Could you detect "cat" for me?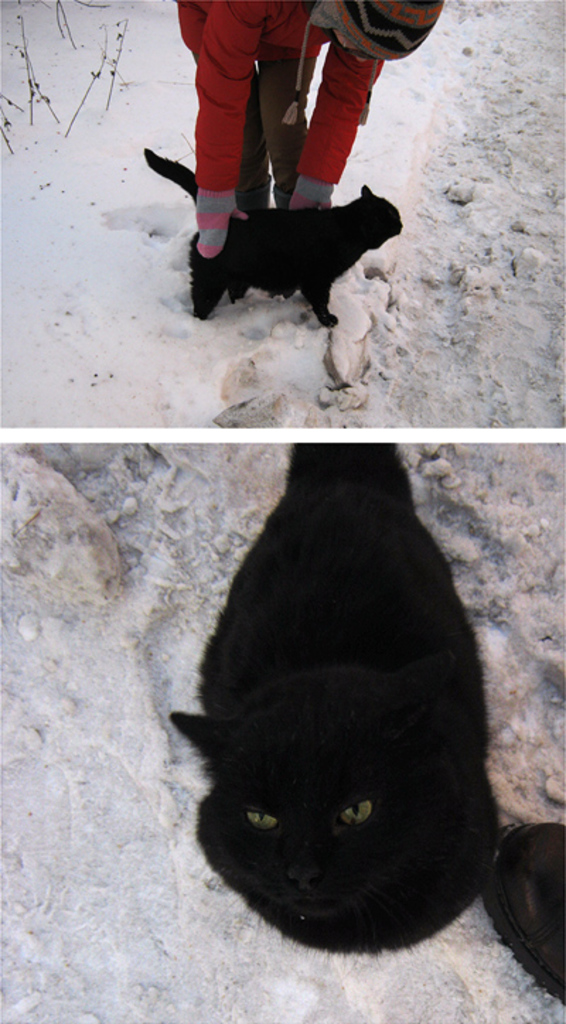
Detection result: 157:440:515:962.
